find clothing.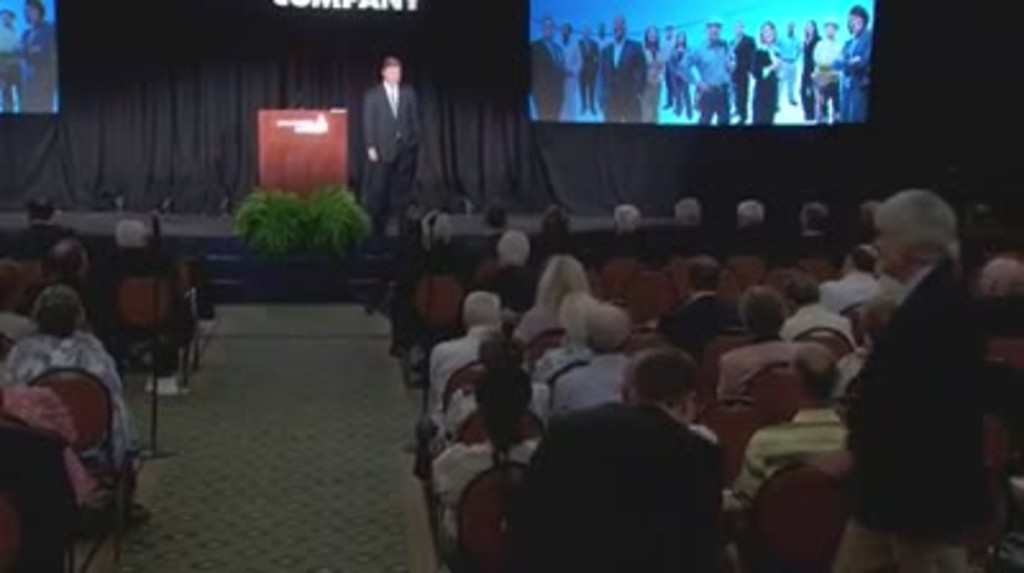
(x1=504, y1=294, x2=566, y2=350).
